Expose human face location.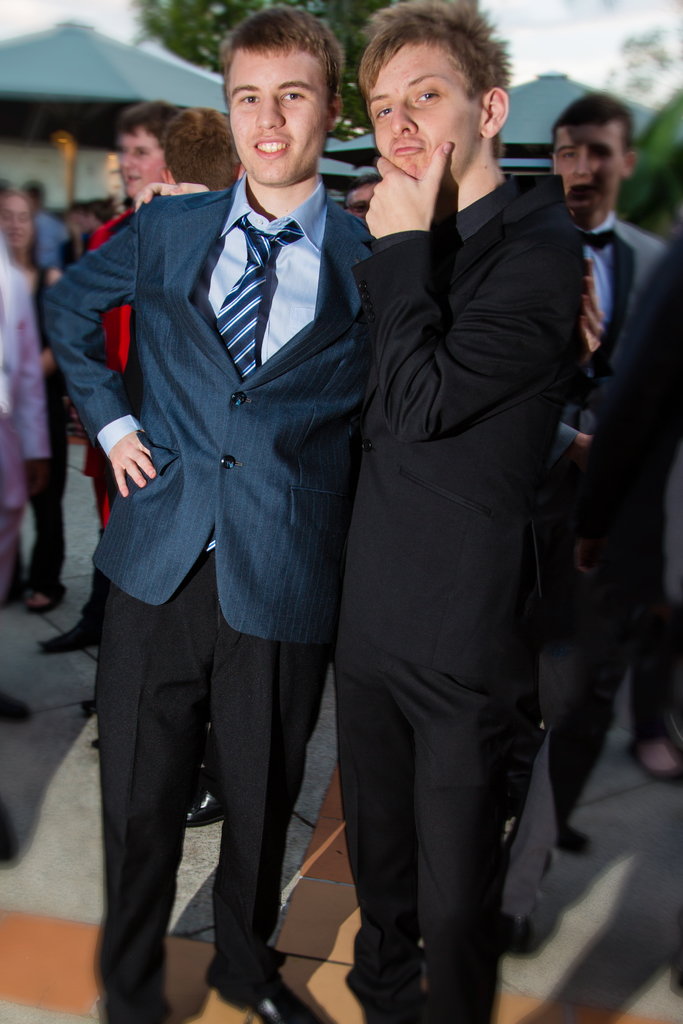
Exposed at (227, 52, 334, 192).
